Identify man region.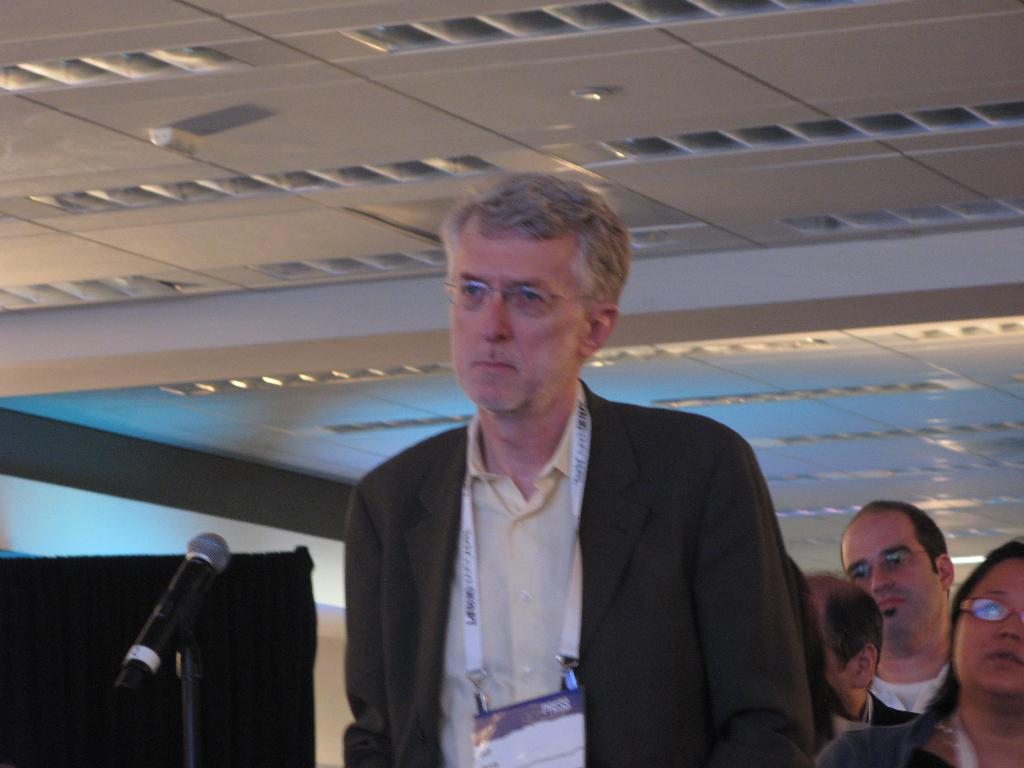
Region: BBox(308, 204, 825, 755).
